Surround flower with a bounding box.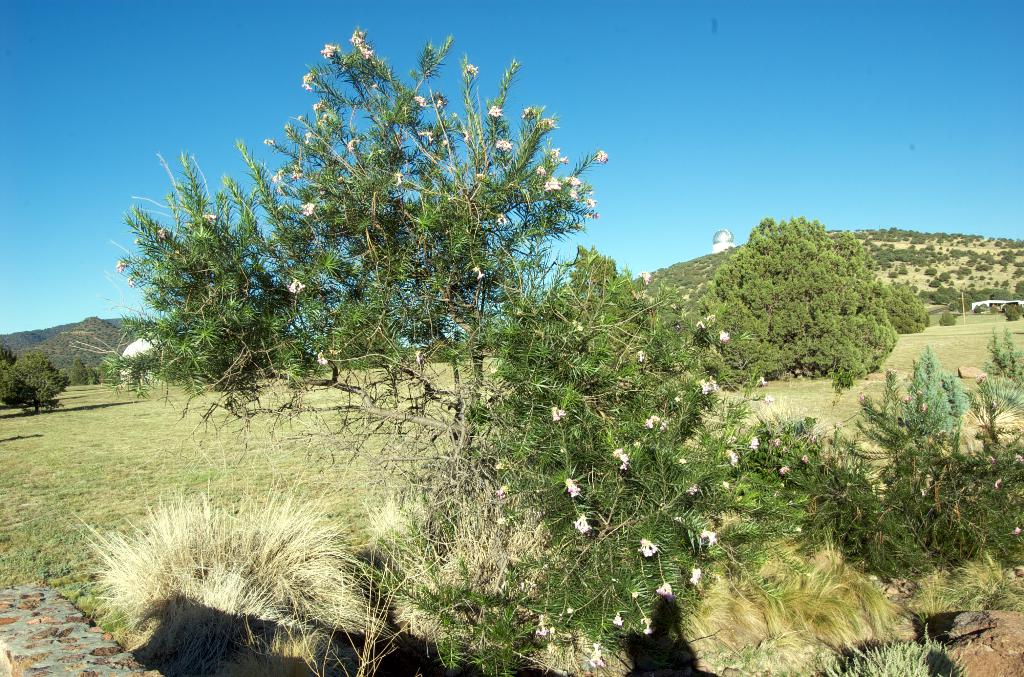
[289, 275, 305, 295].
